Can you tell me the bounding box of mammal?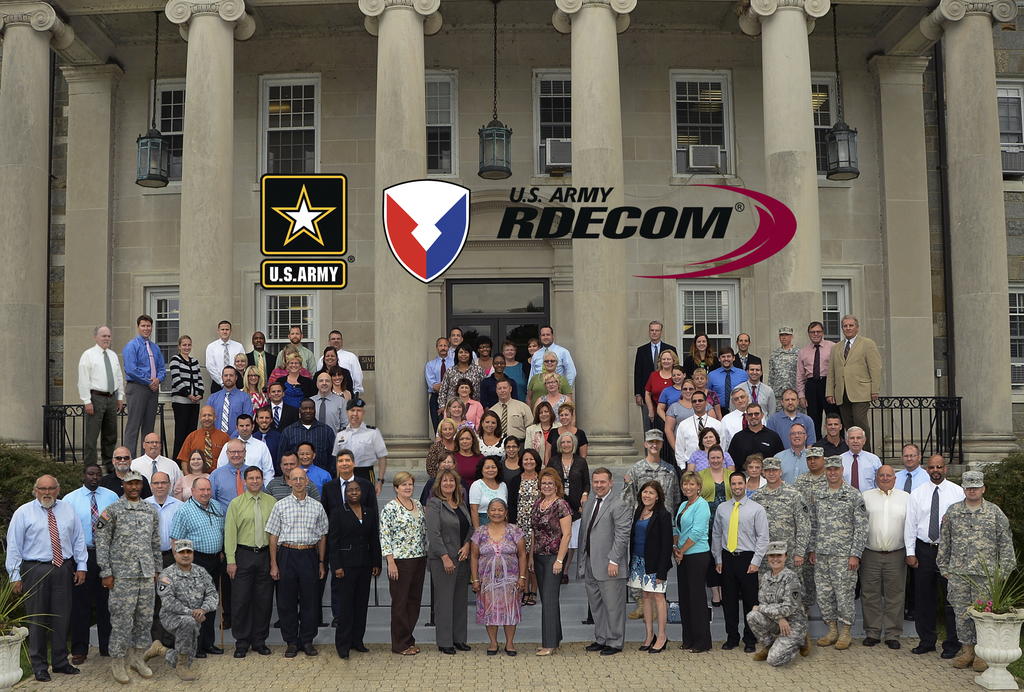
box=[931, 469, 1020, 670].
